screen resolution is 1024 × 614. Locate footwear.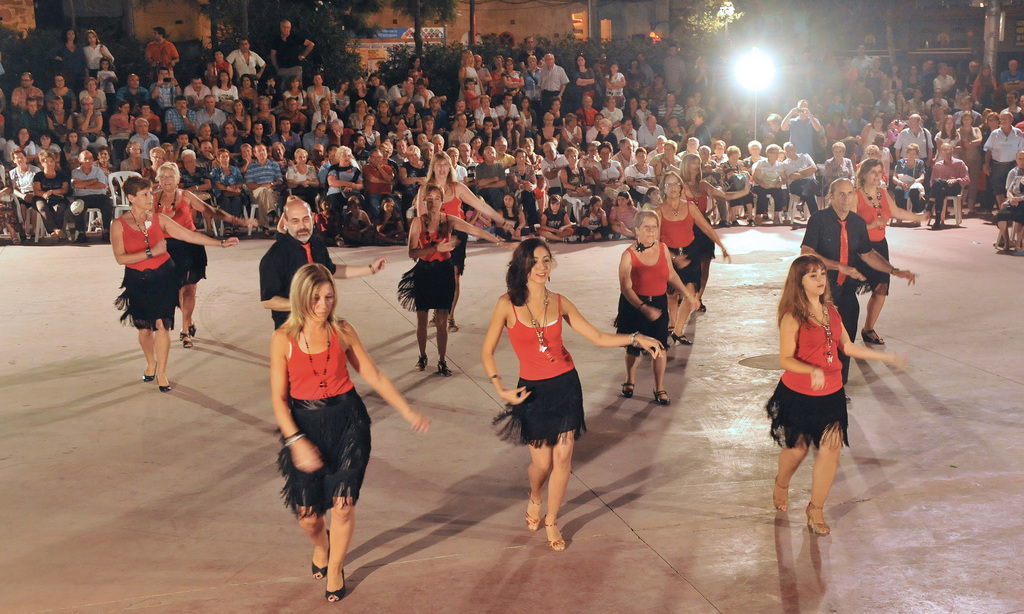
bbox(773, 473, 789, 515).
